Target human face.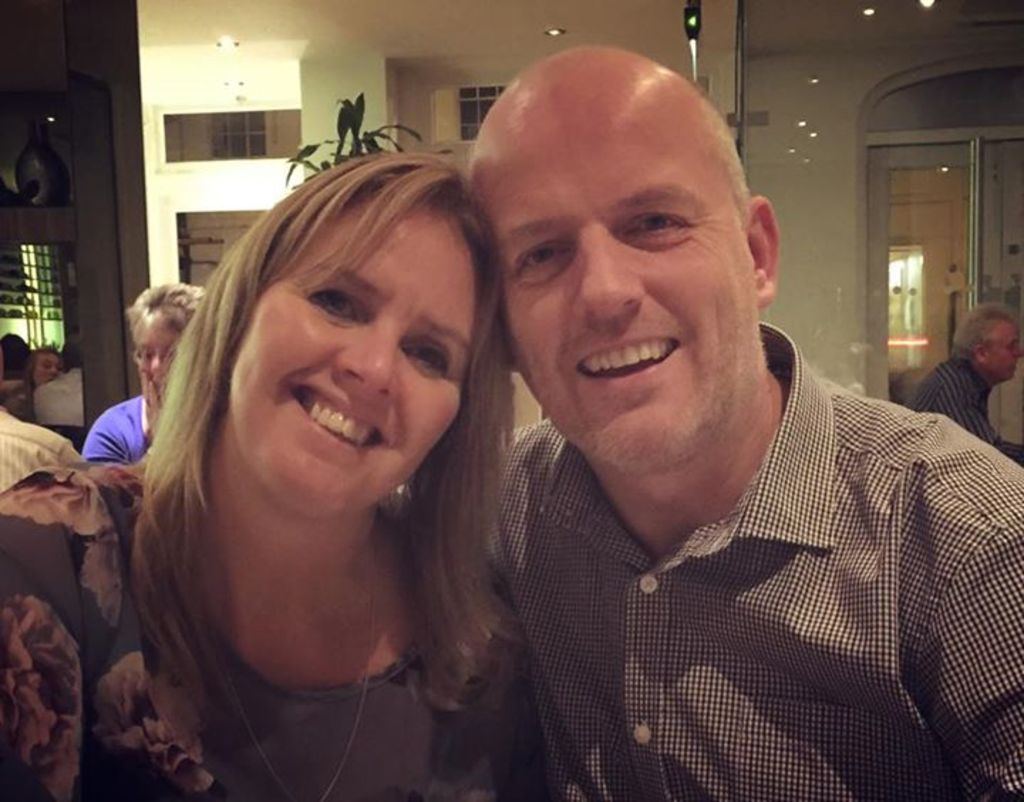
Target region: x1=471, y1=111, x2=750, y2=461.
